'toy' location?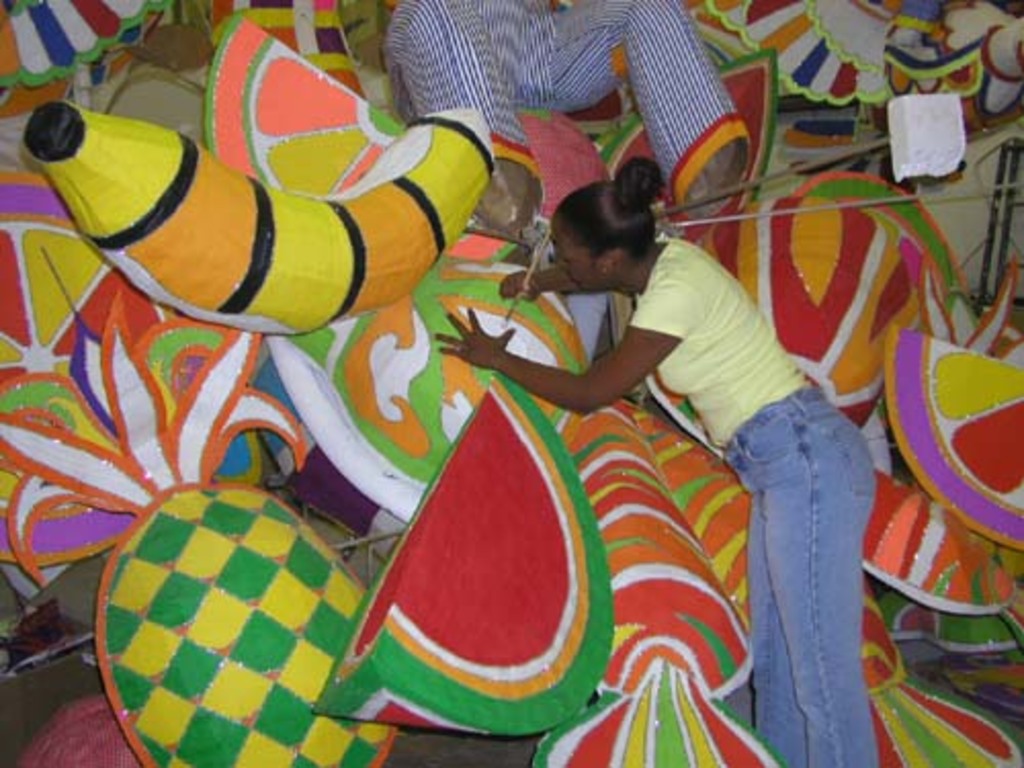
<bbox>313, 381, 623, 733</bbox>
